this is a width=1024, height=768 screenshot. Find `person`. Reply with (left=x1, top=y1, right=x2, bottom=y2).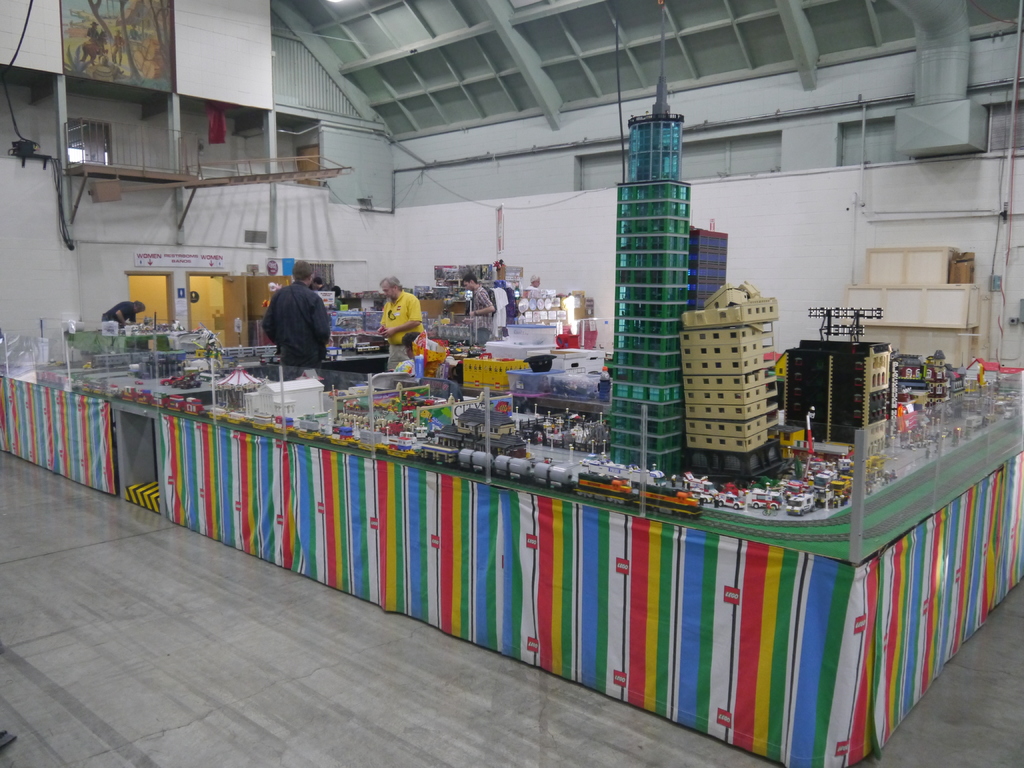
(left=488, top=281, right=510, bottom=332).
